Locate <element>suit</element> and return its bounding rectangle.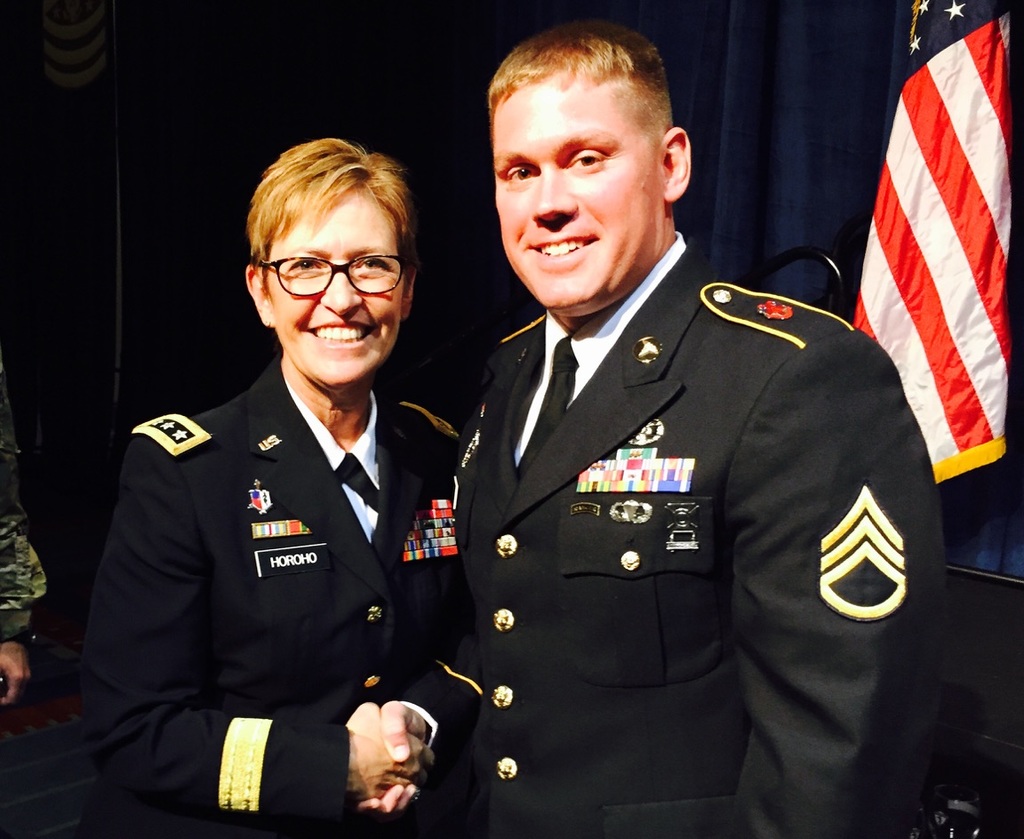
x1=60, y1=354, x2=460, y2=838.
